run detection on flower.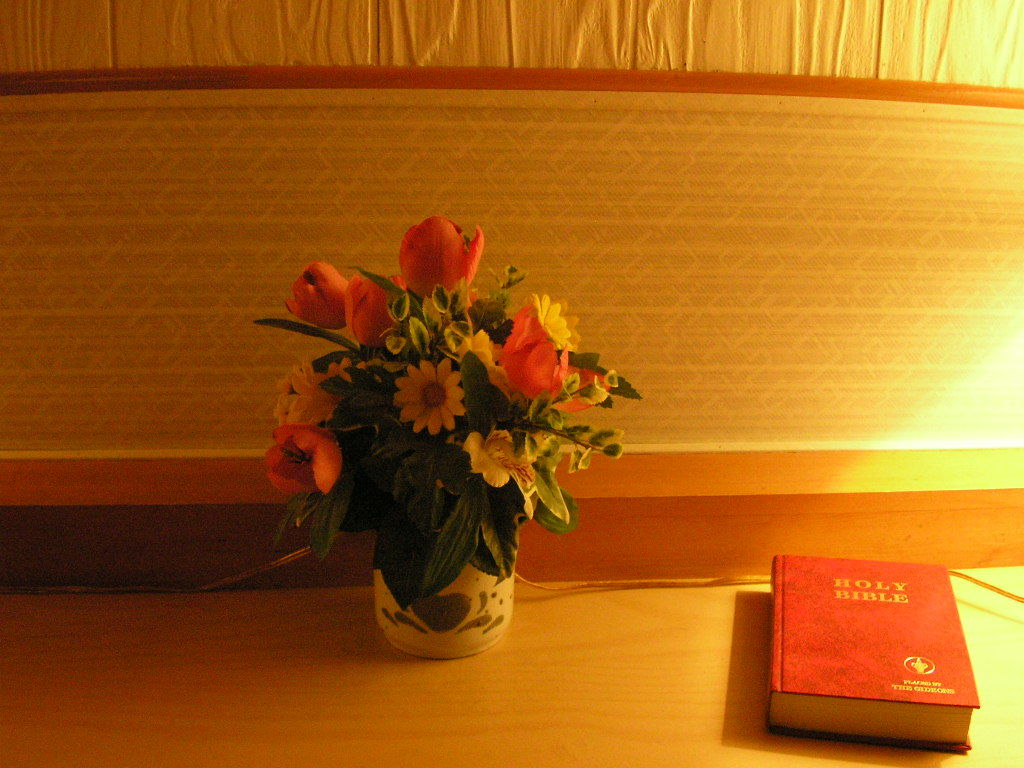
Result: 395:357:466:432.
